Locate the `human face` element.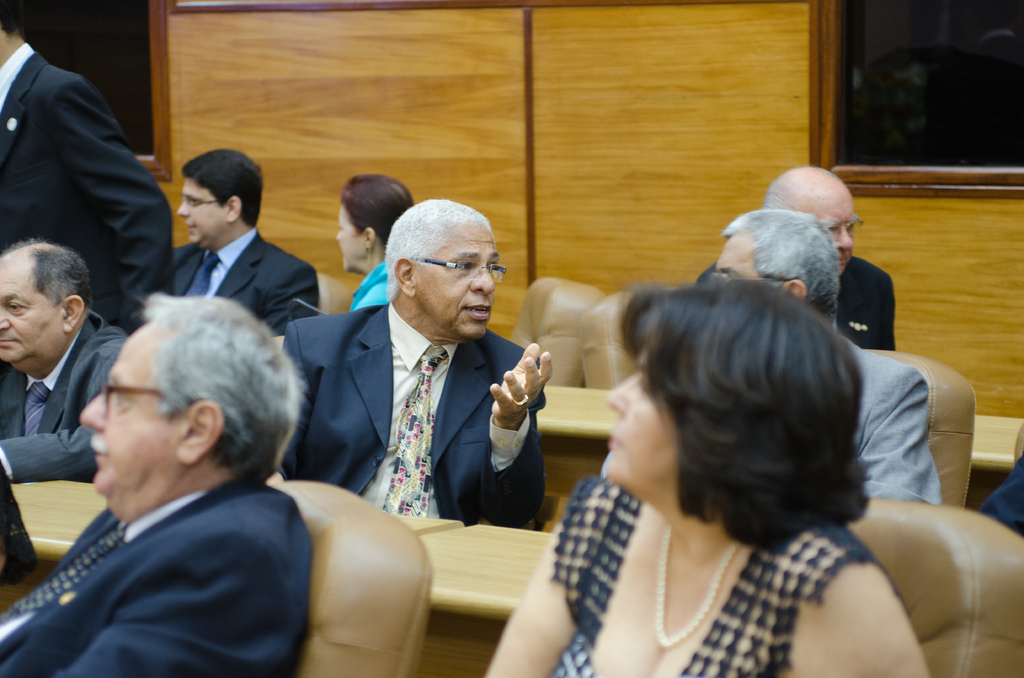
Element bbox: (824,200,863,270).
